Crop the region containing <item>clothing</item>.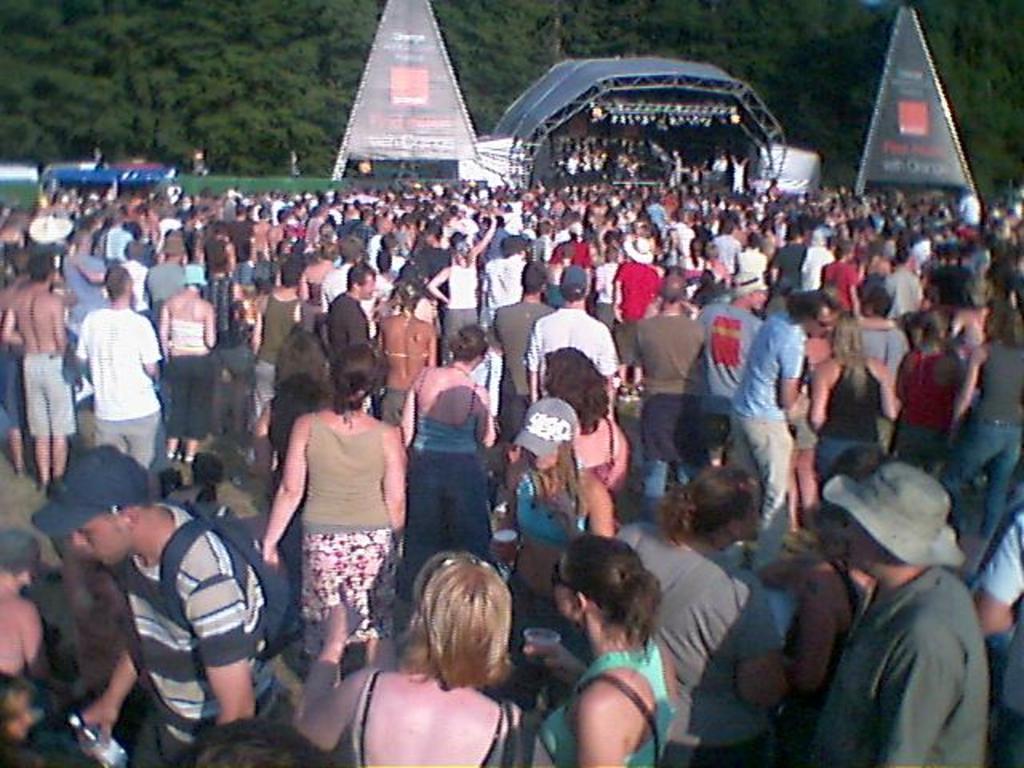
Crop region: 301:410:397:658.
